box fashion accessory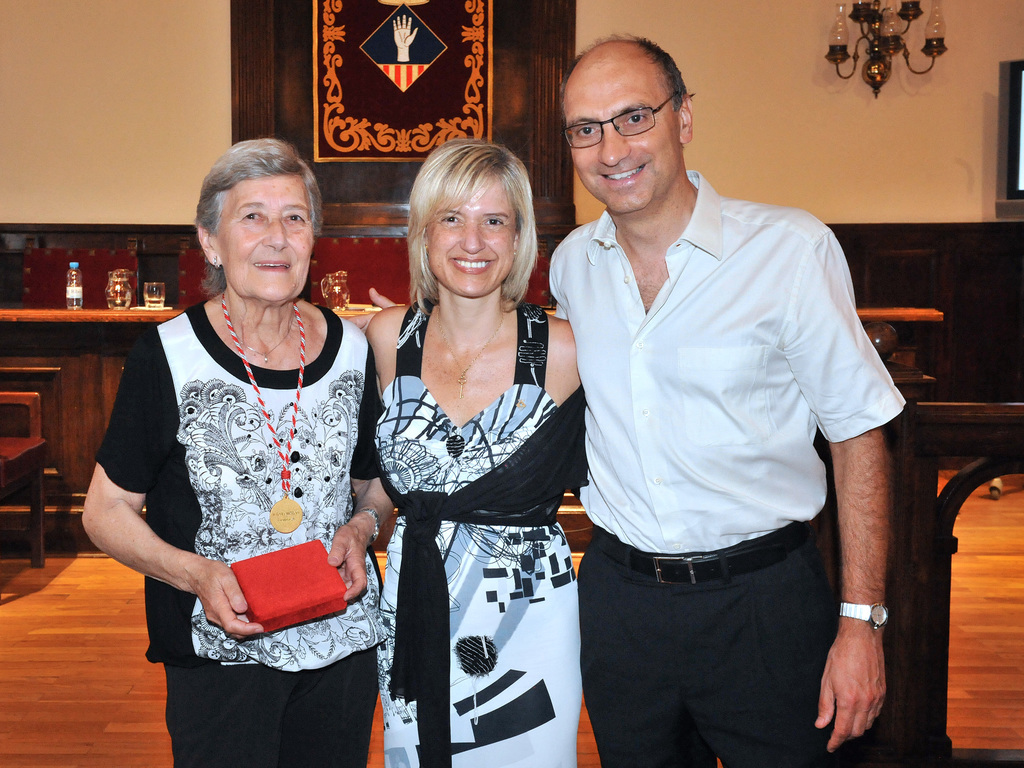
box(243, 318, 295, 362)
